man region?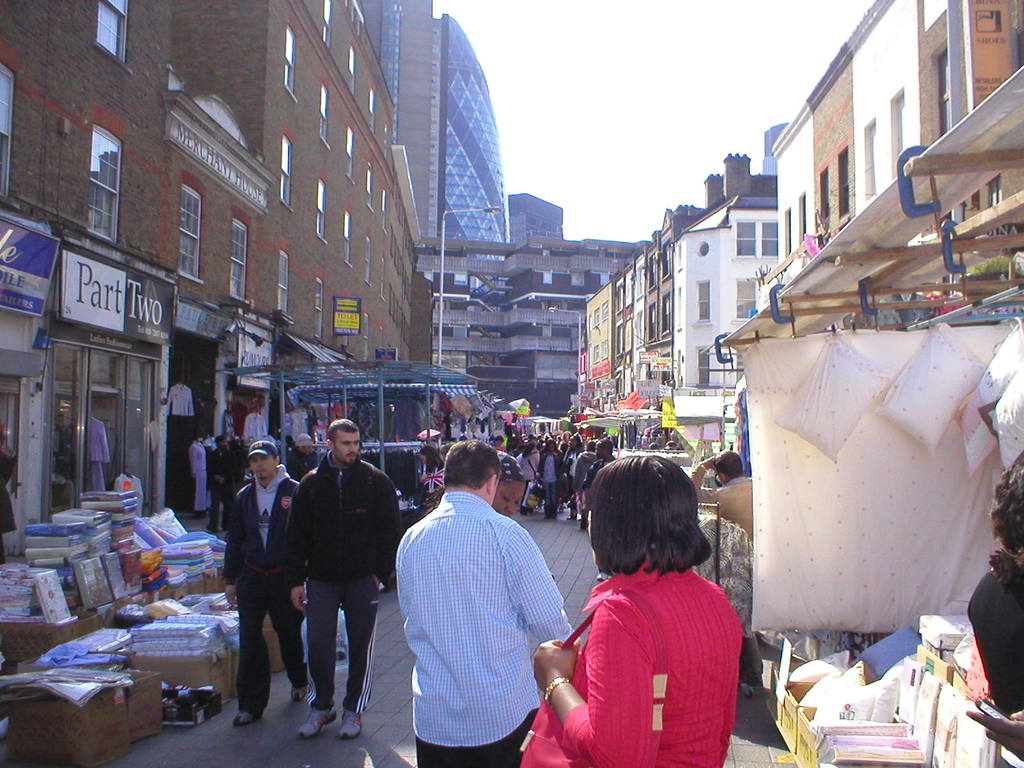
{"left": 321, "top": 439, "right": 580, "bottom": 767}
